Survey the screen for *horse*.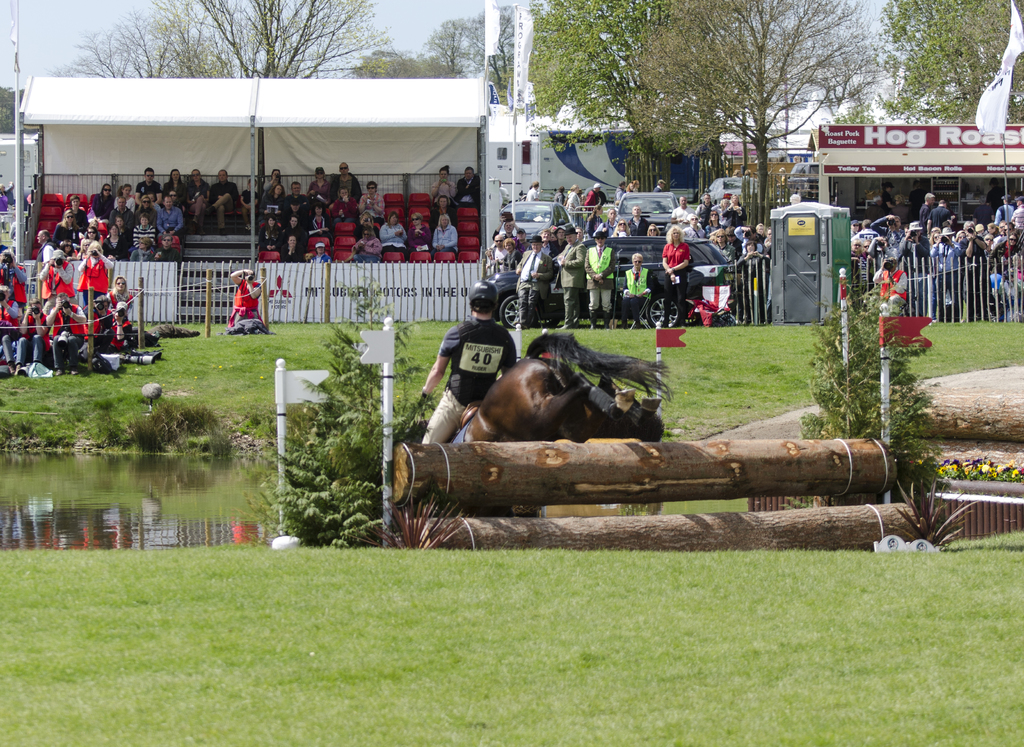
Survey found: 446 330 680 520.
